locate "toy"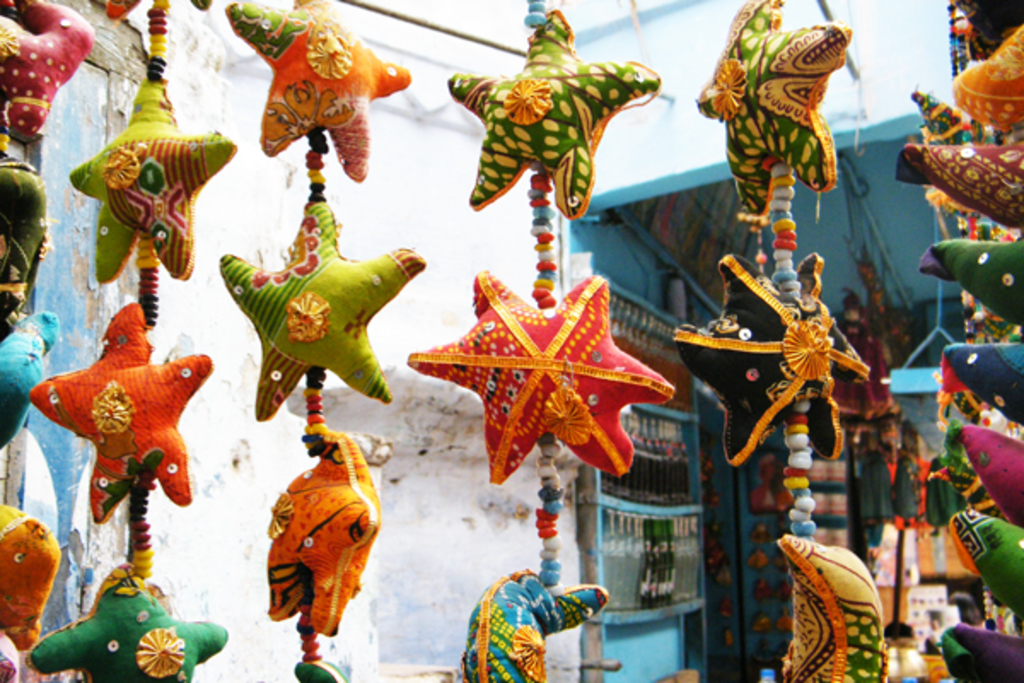
rect(26, 565, 217, 680)
